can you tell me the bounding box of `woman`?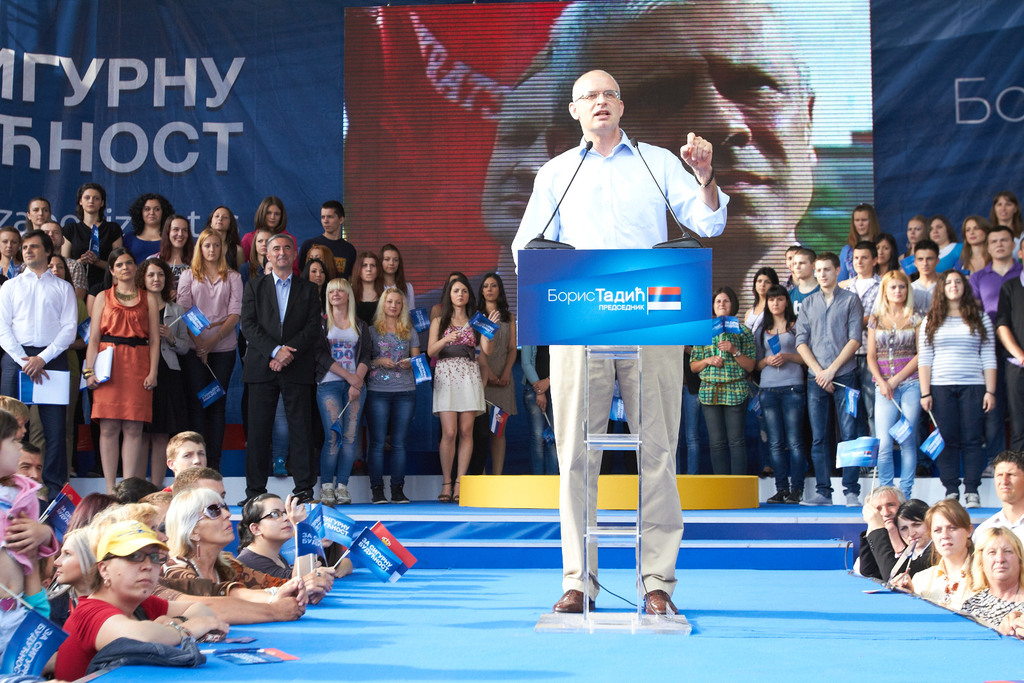
(left=46, top=252, right=79, bottom=477).
